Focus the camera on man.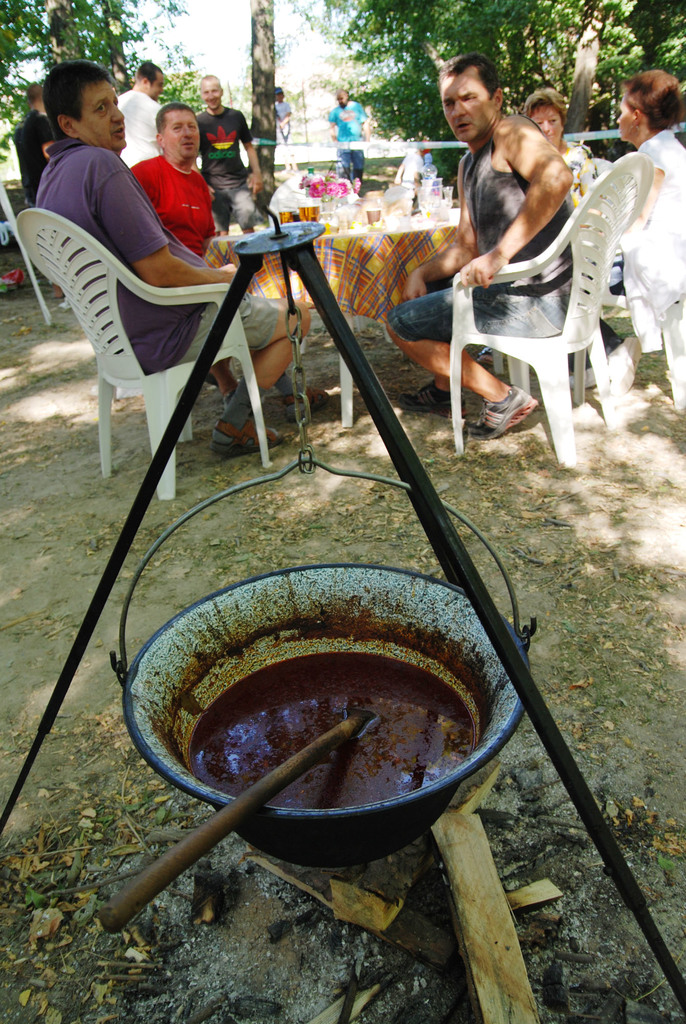
Focus region: 385:51:568:435.
